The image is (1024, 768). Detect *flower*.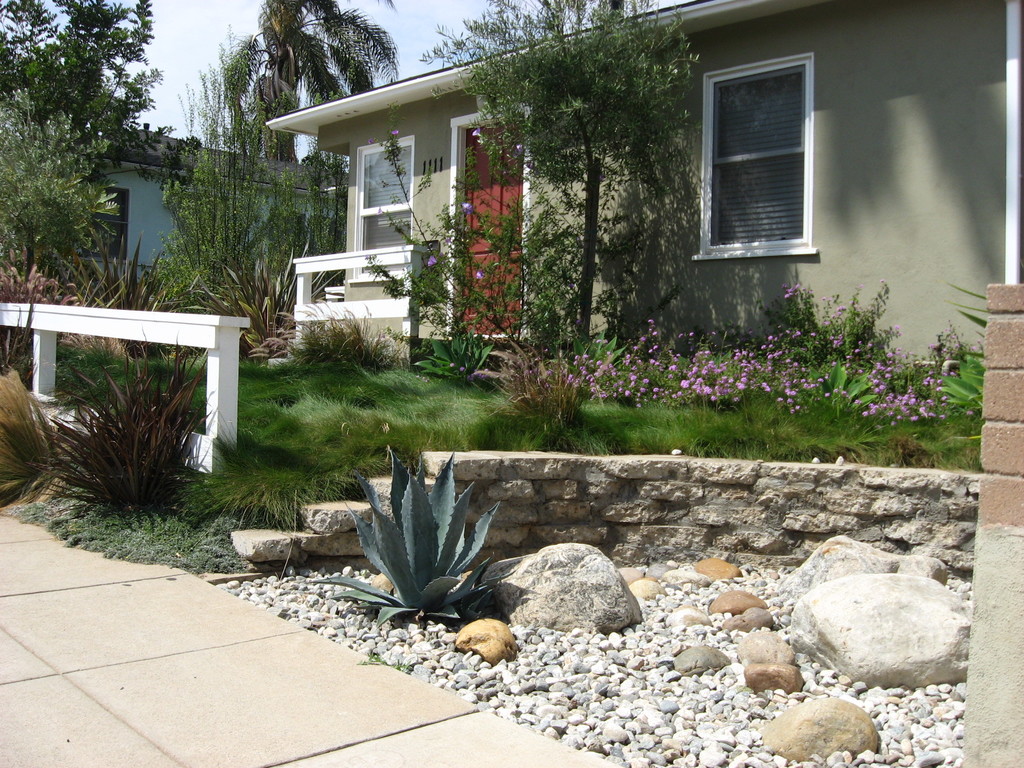
Detection: BBox(388, 127, 397, 136).
